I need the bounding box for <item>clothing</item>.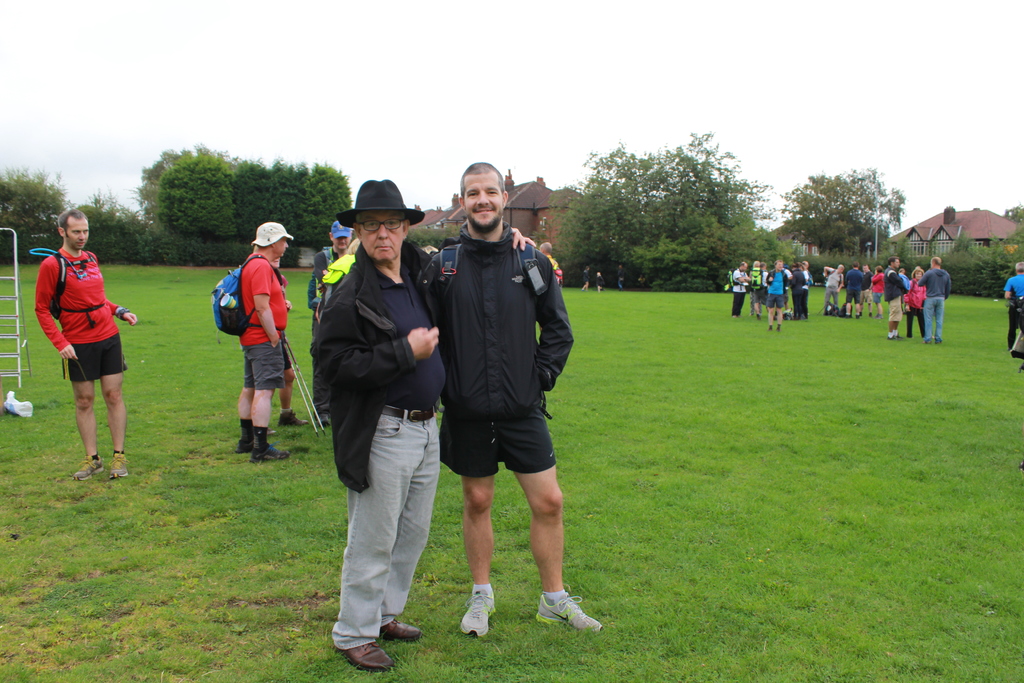
Here it is: (429, 225, 576, 478).
